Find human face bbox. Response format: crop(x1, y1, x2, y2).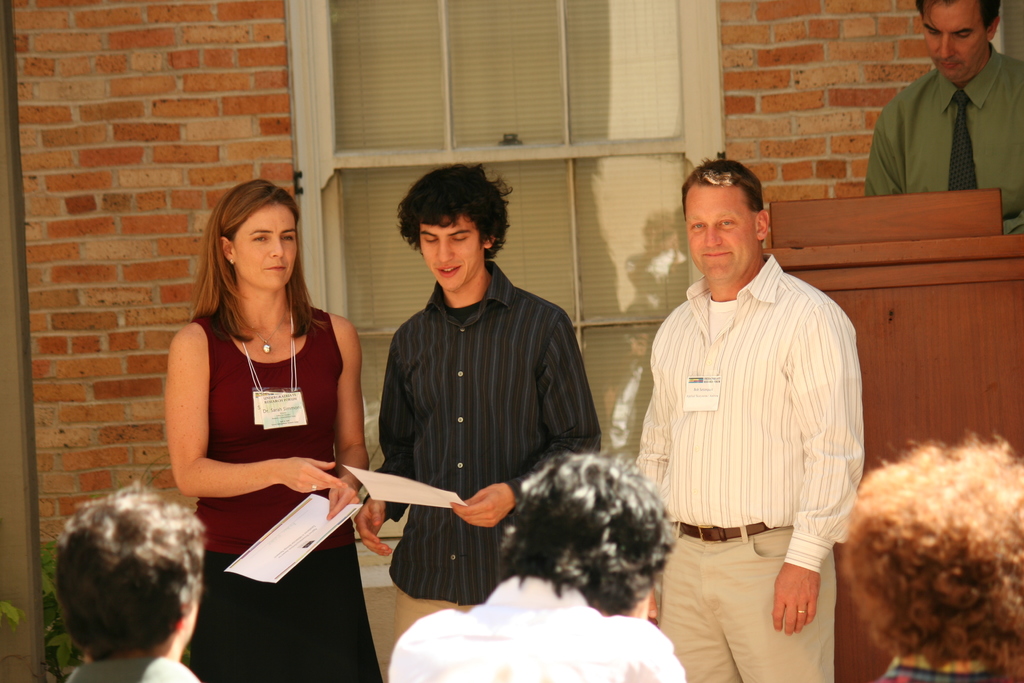
crop(237, 213, 302, 284).
